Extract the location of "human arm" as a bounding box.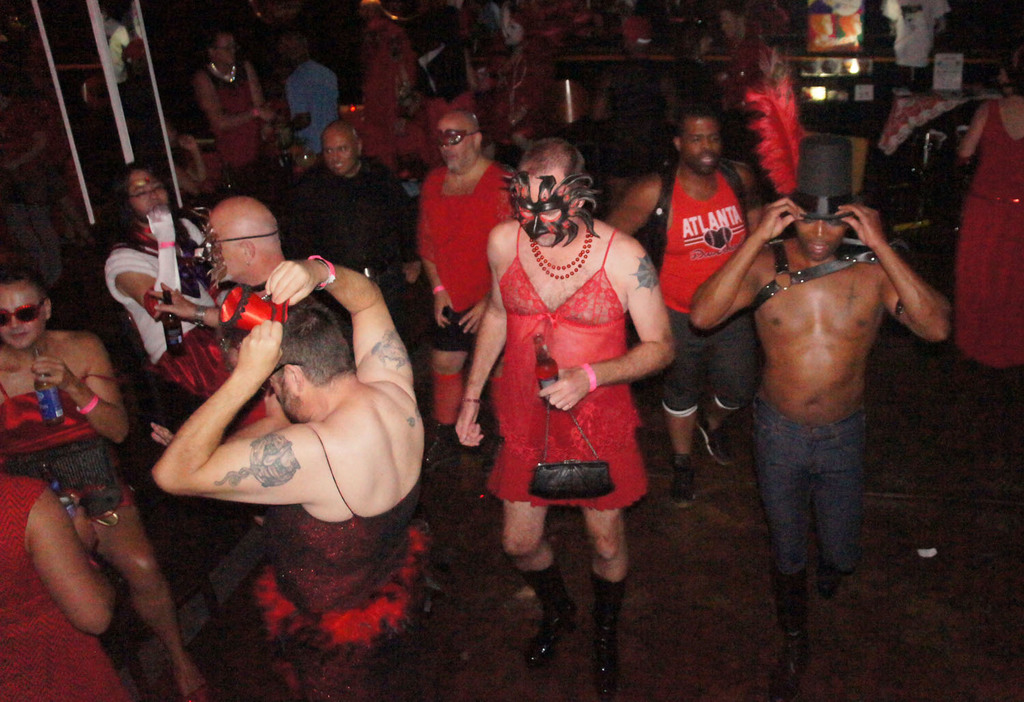
rect(388, 151, 407, 248).
